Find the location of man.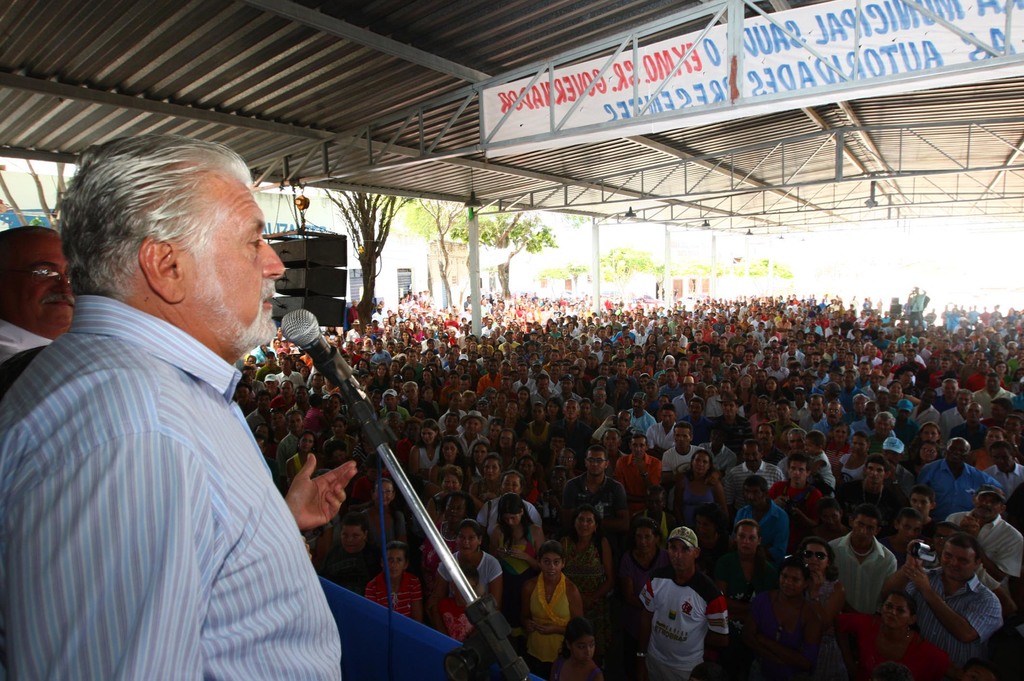
Location: BBox(0, 225, 100, 394).
